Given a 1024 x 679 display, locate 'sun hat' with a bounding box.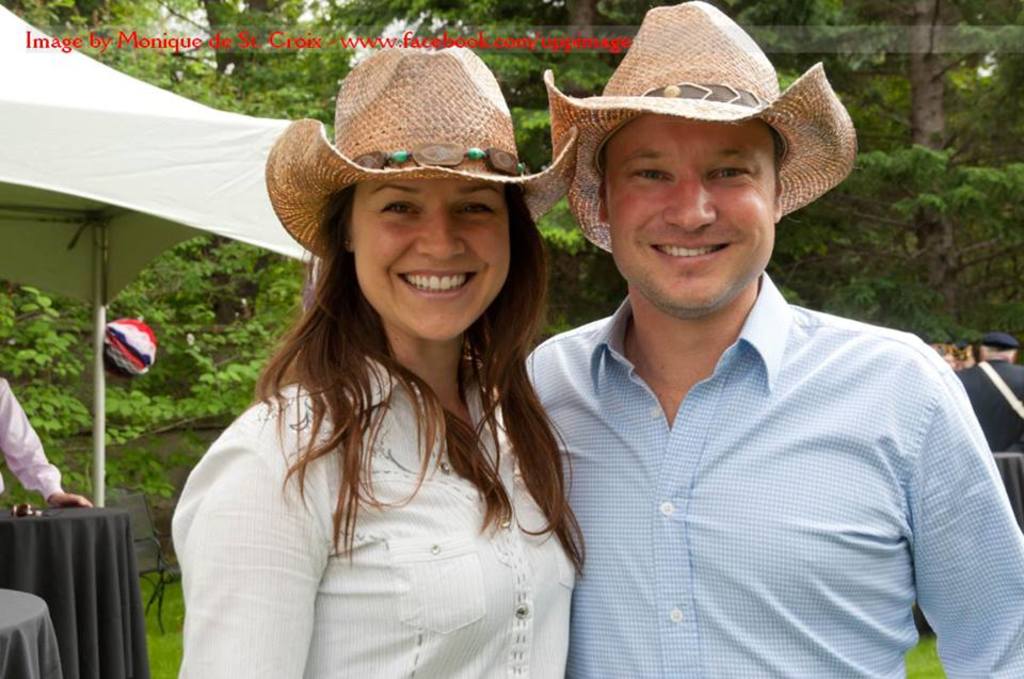
Located: [left=545, top=1, right=863, bottom=252].
